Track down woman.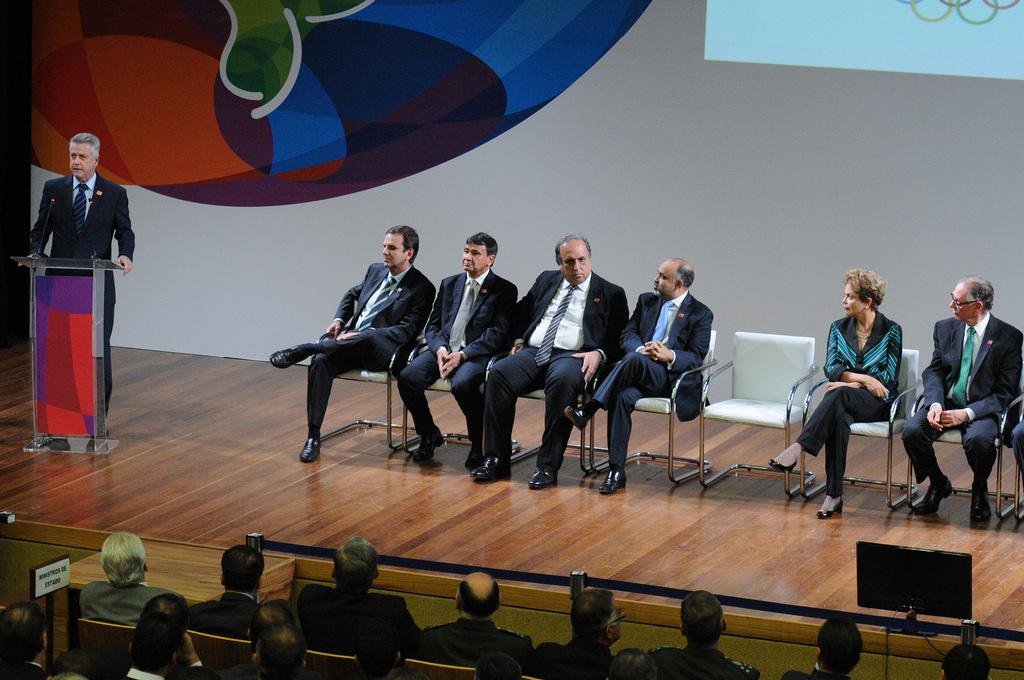
Tracked to [760, 262, 915, 515].
